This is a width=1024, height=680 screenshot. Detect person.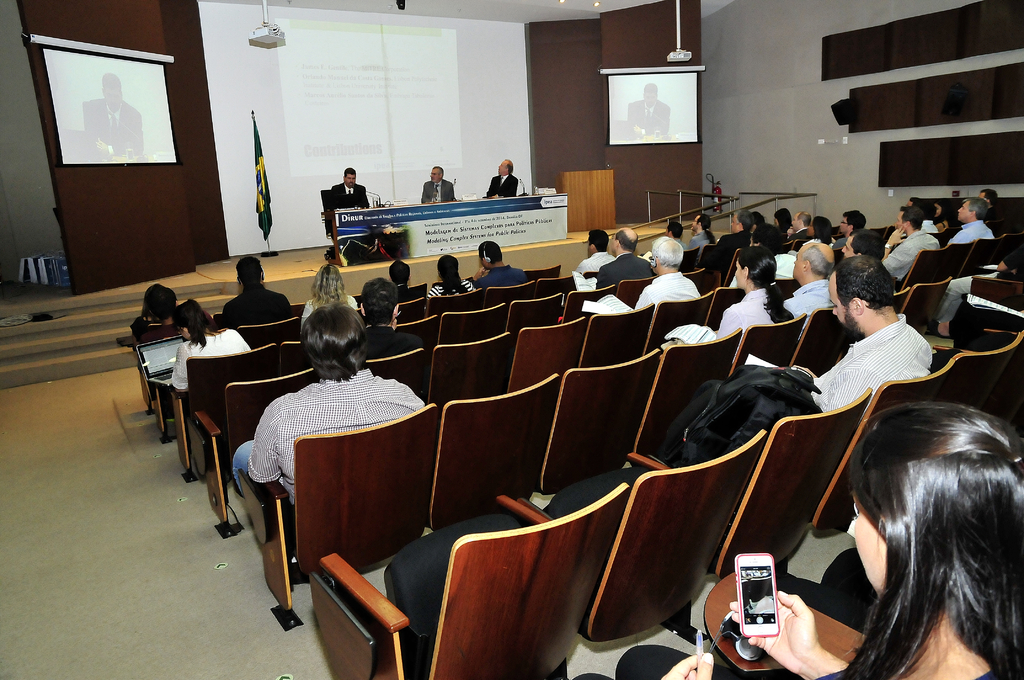
[81, 70, 148, 151].
